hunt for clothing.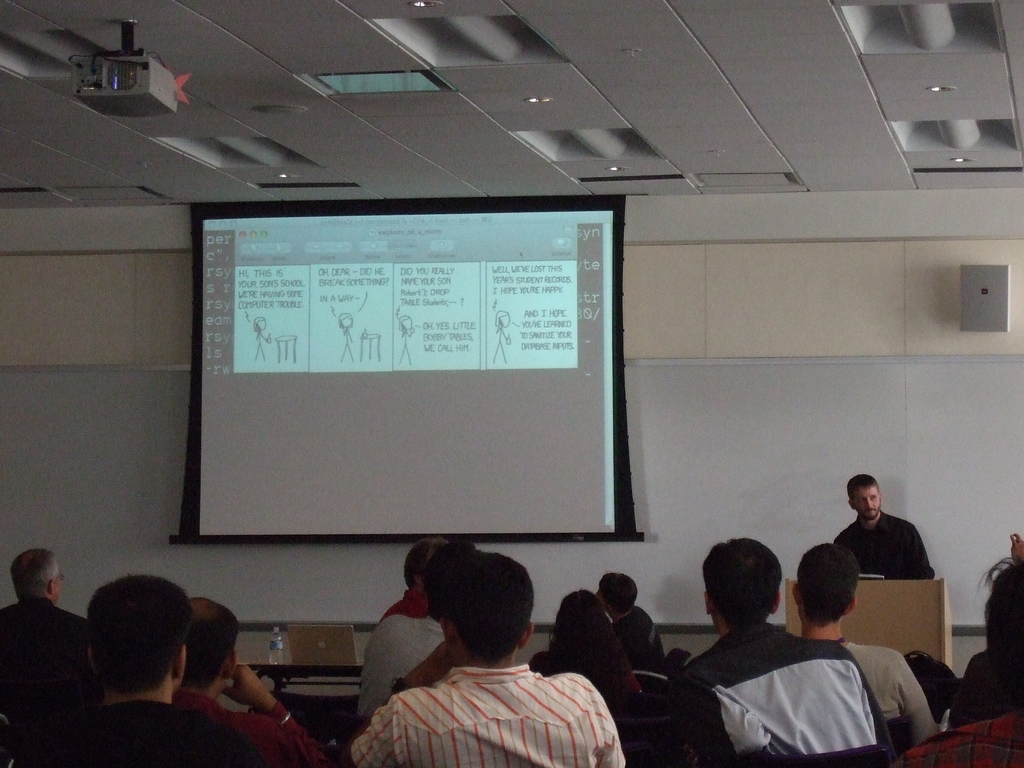
Hunted down at (left=349, top=663, right=628, bottom=767).
